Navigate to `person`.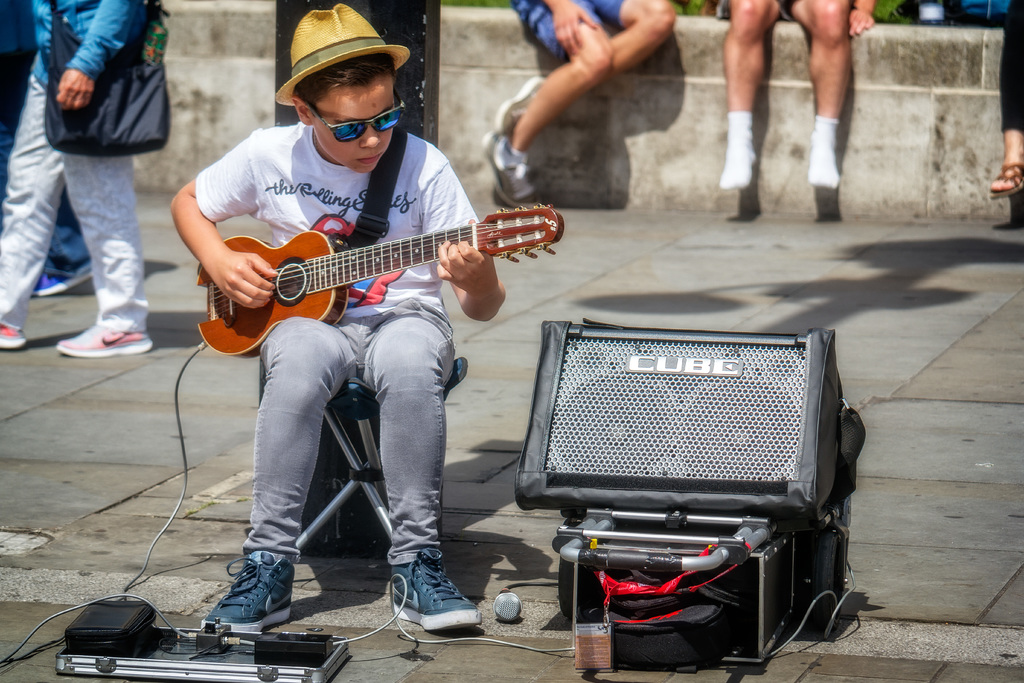
Navigation target: <region>492, 0, 673, 213</region>.
